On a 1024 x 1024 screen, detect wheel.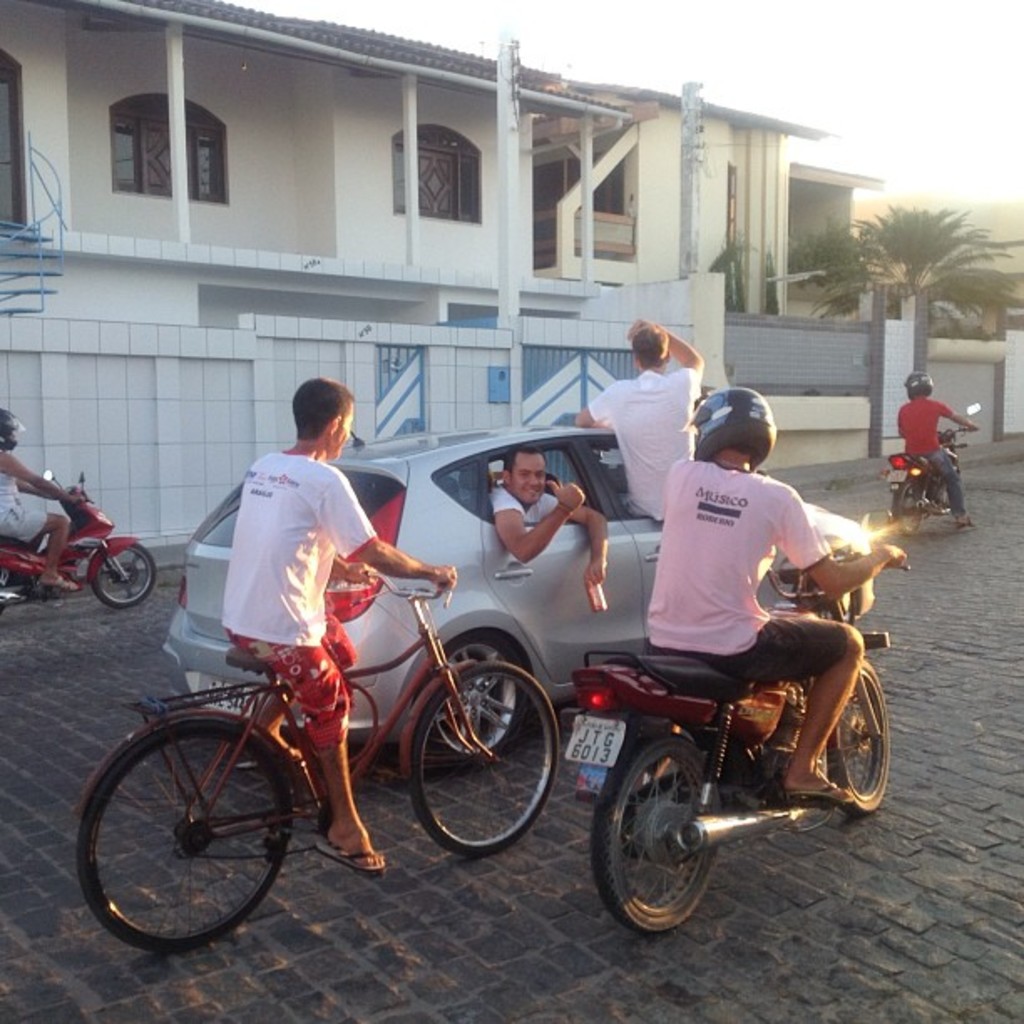
select_region(410, 658, 559, 857).
